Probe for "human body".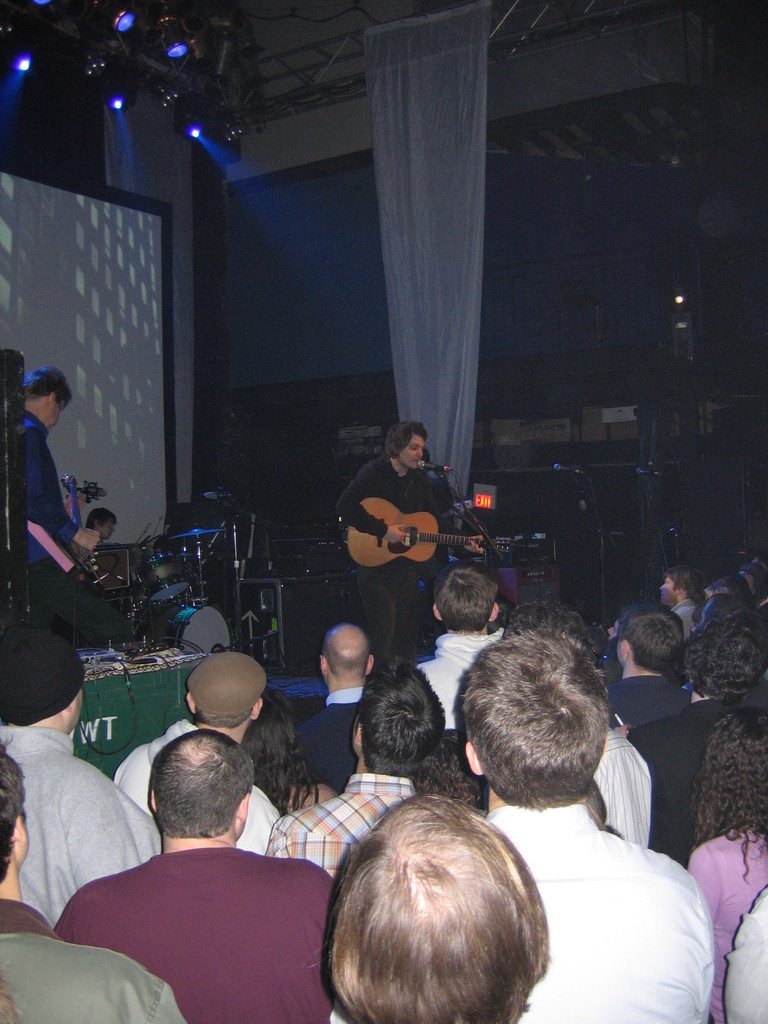
Probe result: bbox=[84, 505, 124, 540].
